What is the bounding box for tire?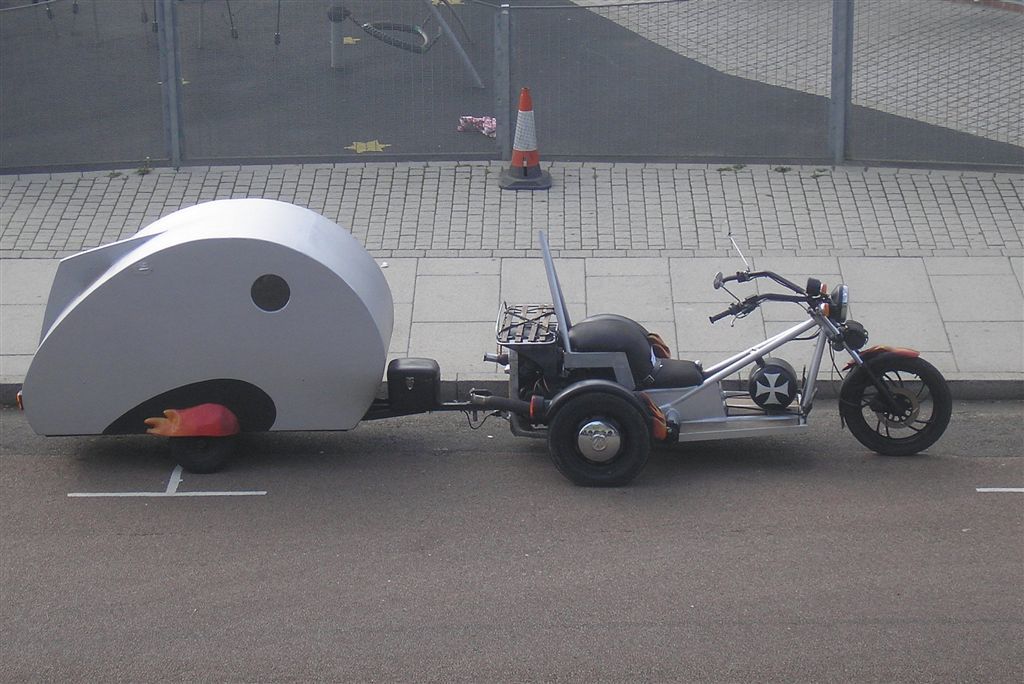
{"x1": 168, "y1": 432, "x2": 232, "y2": 474}.
